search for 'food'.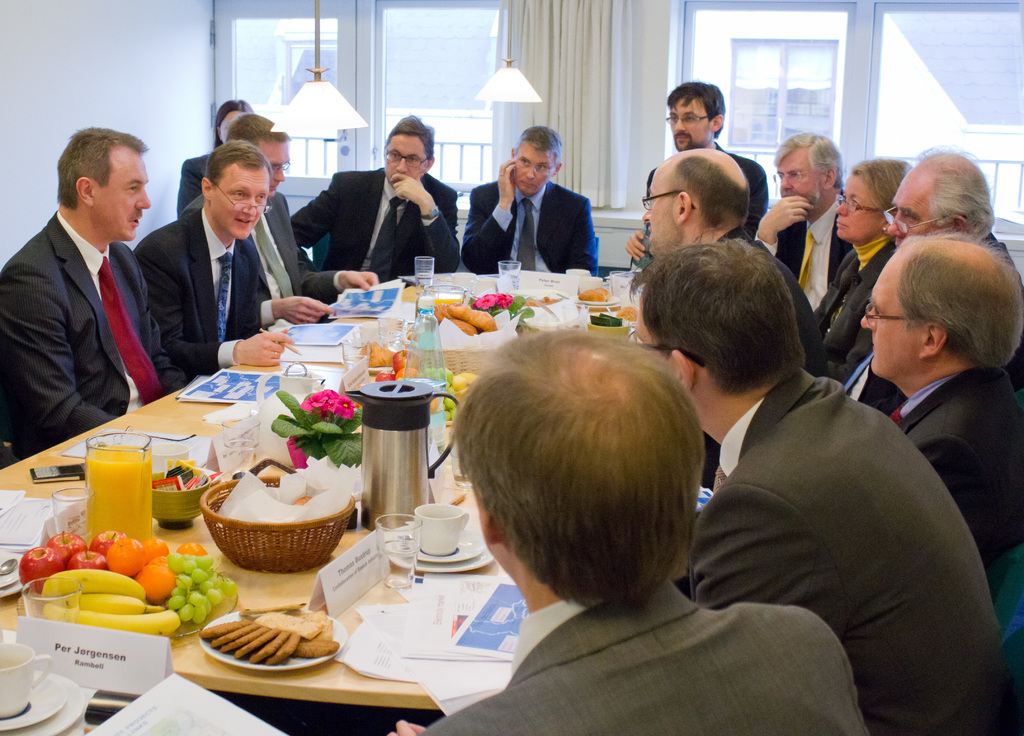
Found at x1=613, y1=304, x2=647, y2=326.
